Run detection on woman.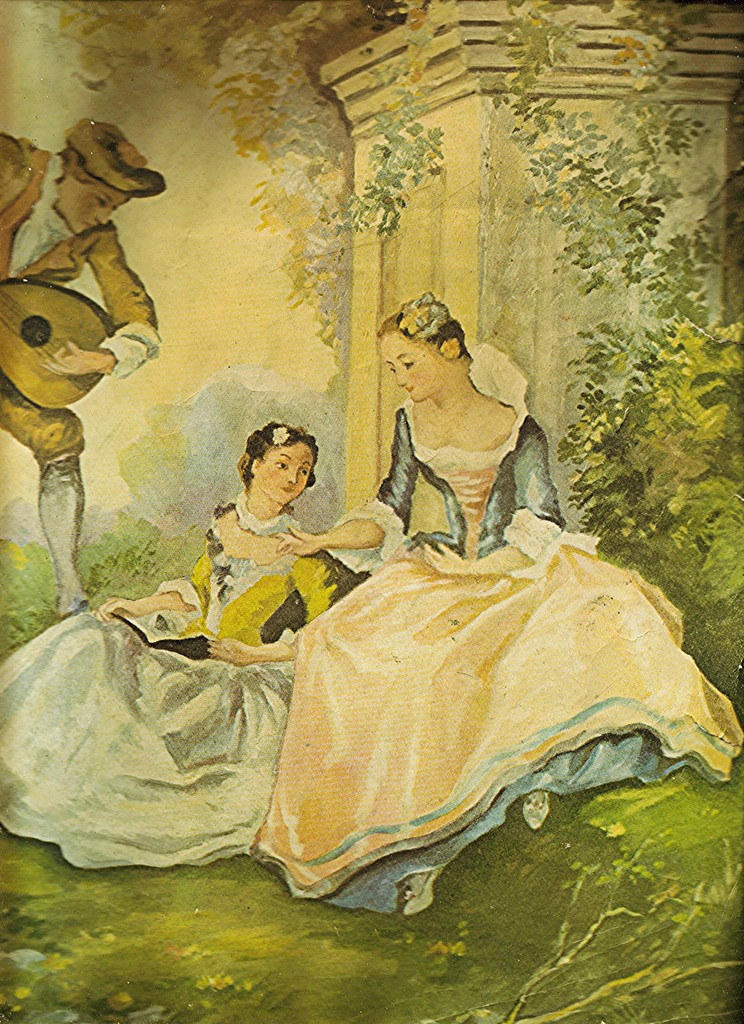
Result: detection(0, 420, 368, 868).
